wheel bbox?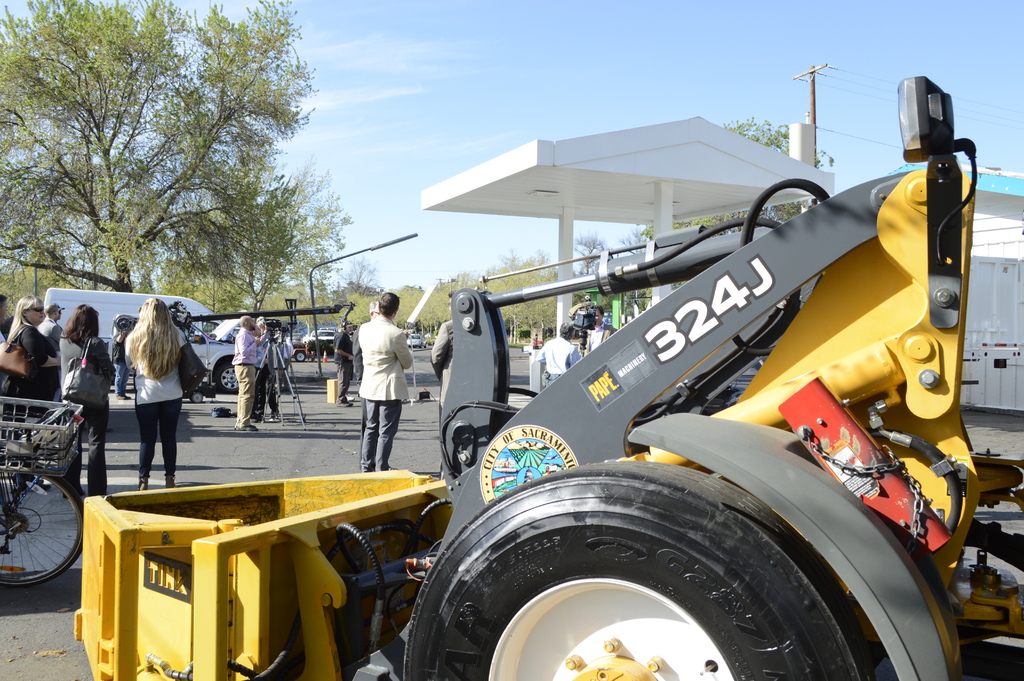
detection(435, 467, 890, 674)
